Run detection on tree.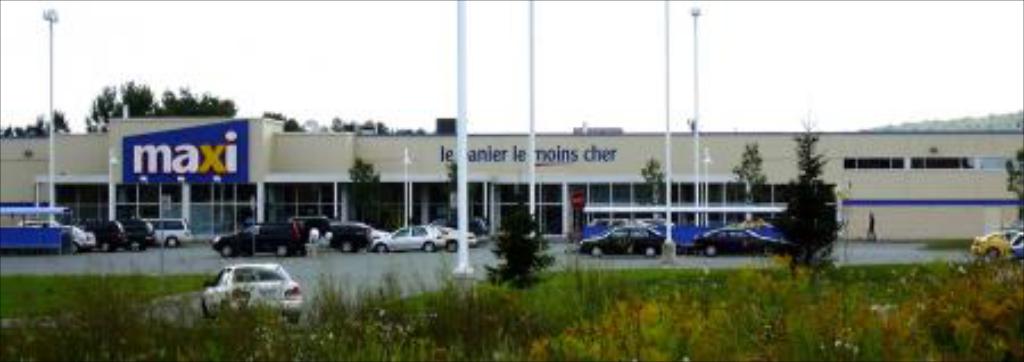
Result: [x1=767, y1=112, x2=844, y2=285].
